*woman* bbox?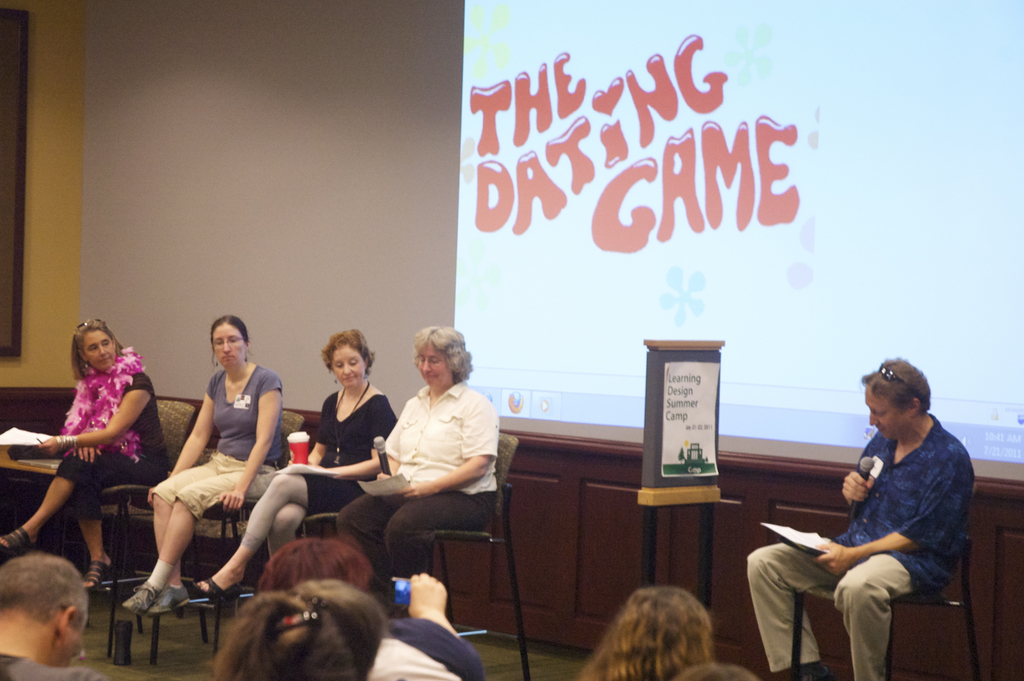
[184,327,403,612]
